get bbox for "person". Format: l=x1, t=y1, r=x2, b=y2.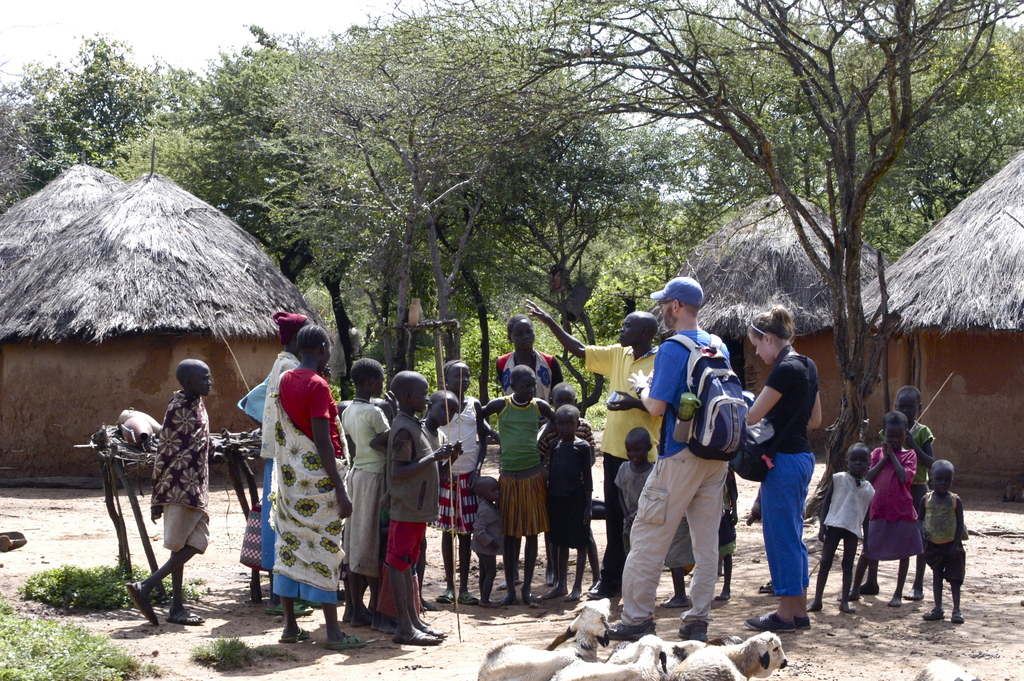
l=337, t=354, r=396, b=634.
